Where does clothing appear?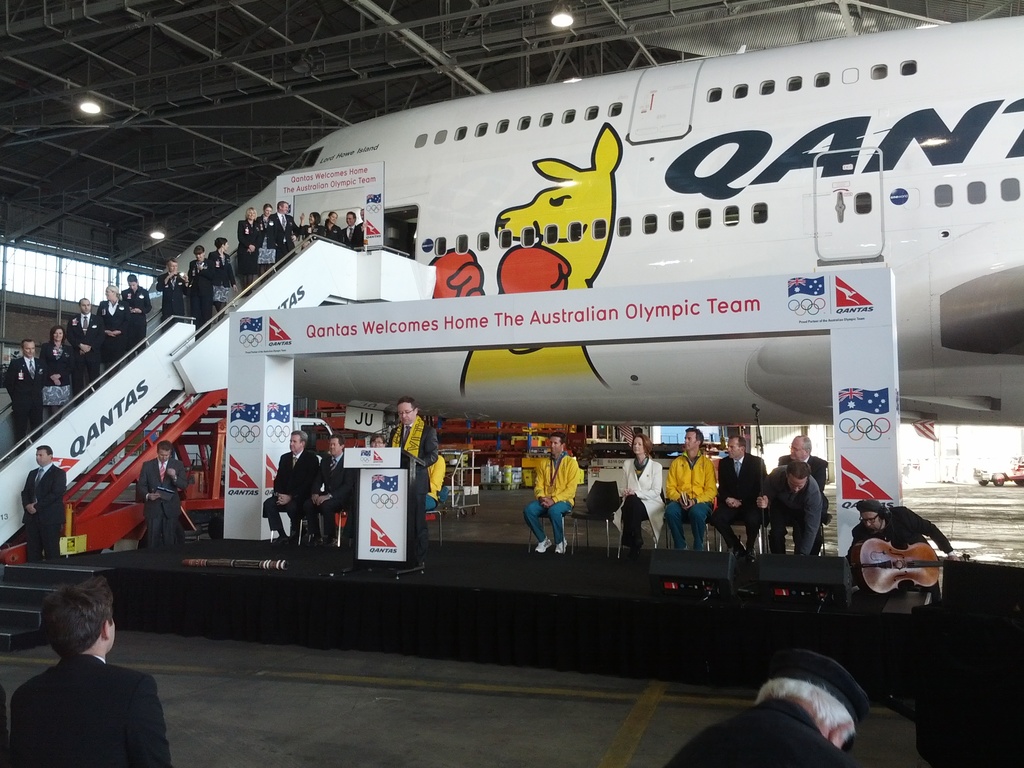
Appears at 845:511:964:572.
